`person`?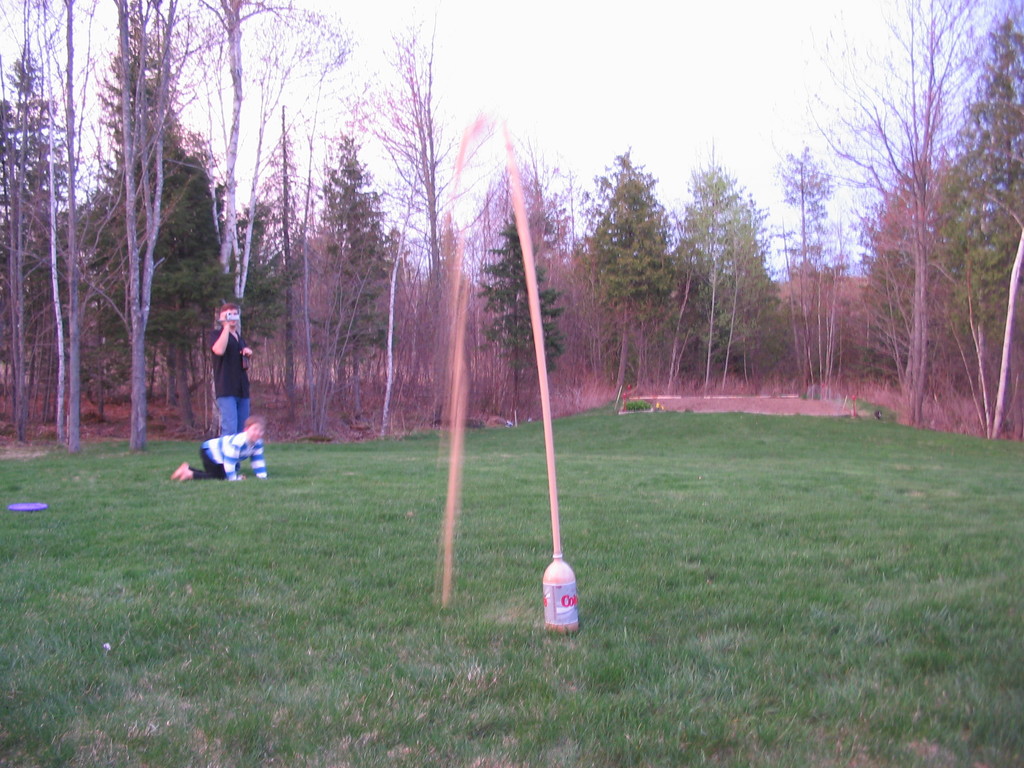
Rect(194, 305, 262, 458)
